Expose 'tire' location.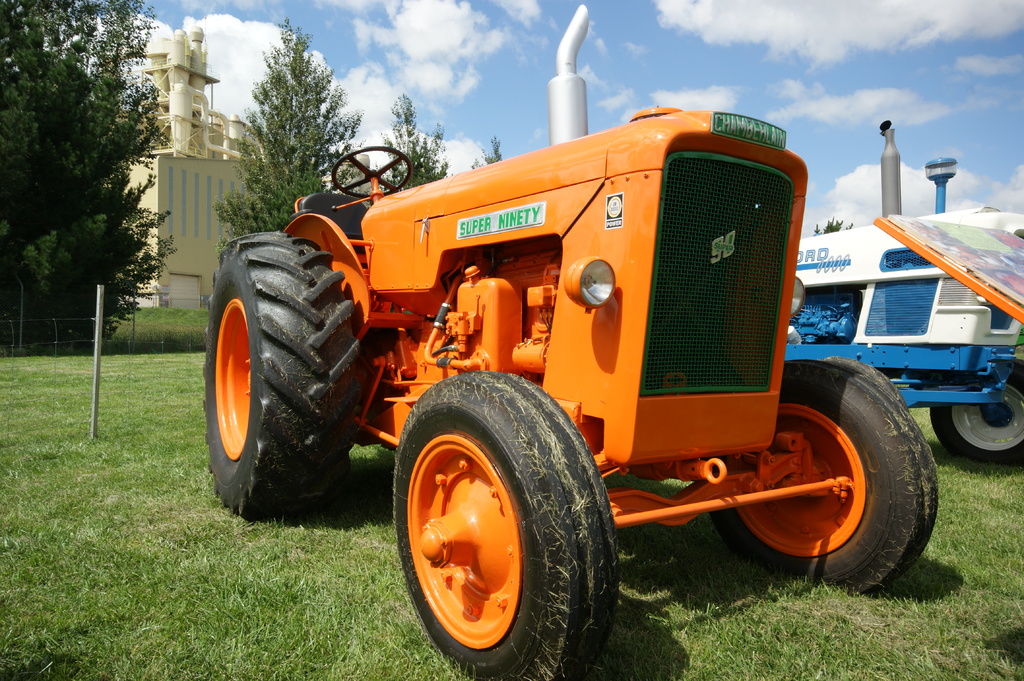
Exposed at [x1=701, y1=352, x2=941, y2=598].
